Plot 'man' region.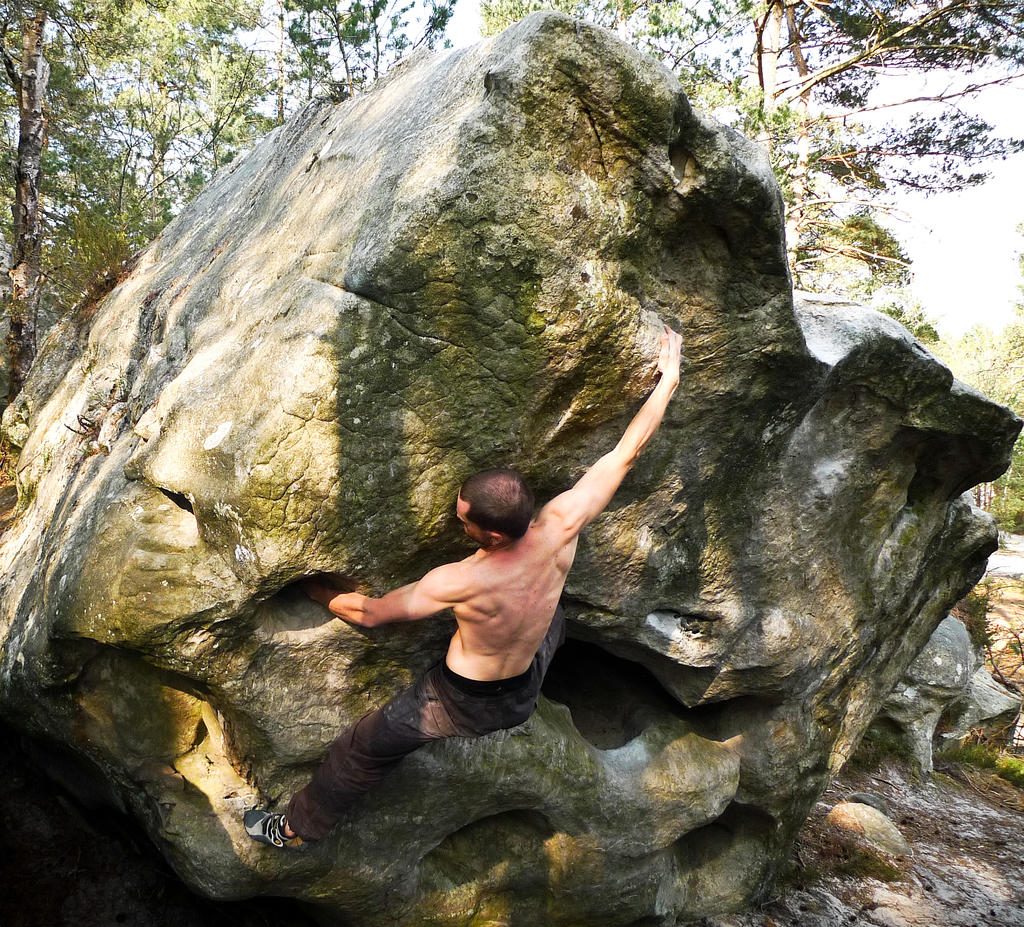
Plotted at x1=235, y1=328, x2=678, y2=864.
